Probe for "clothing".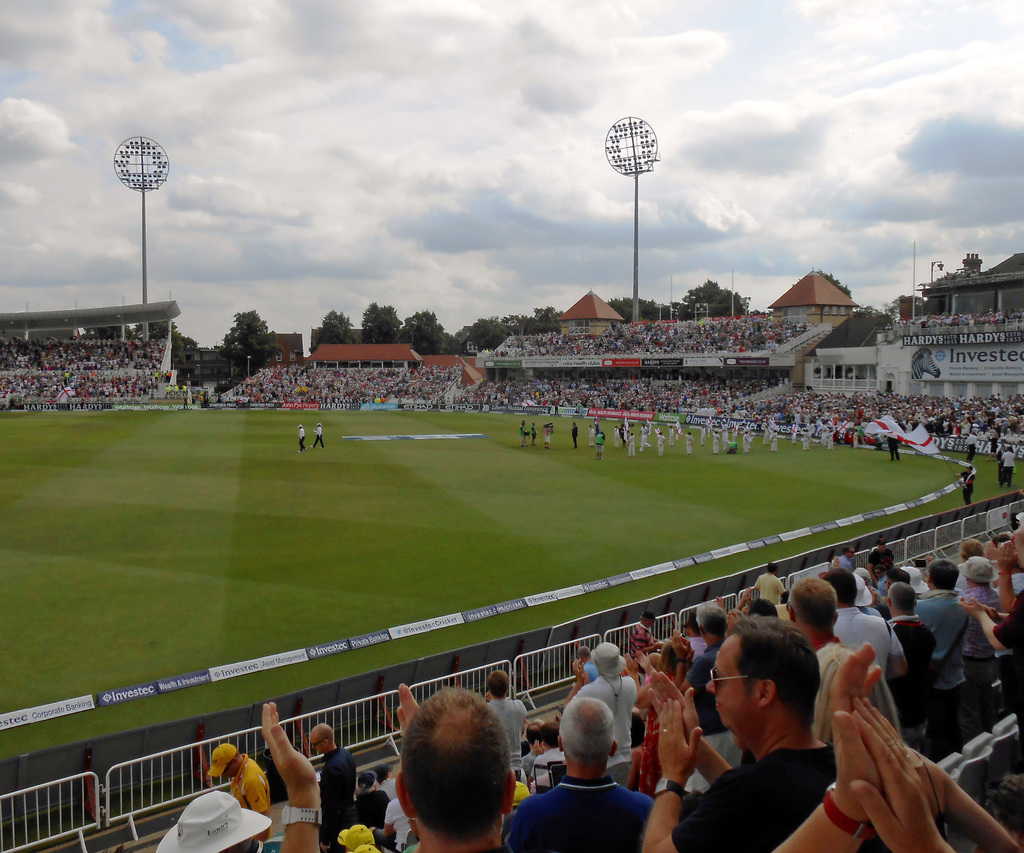
Probe result: box=[771, 434, 778, 450].
